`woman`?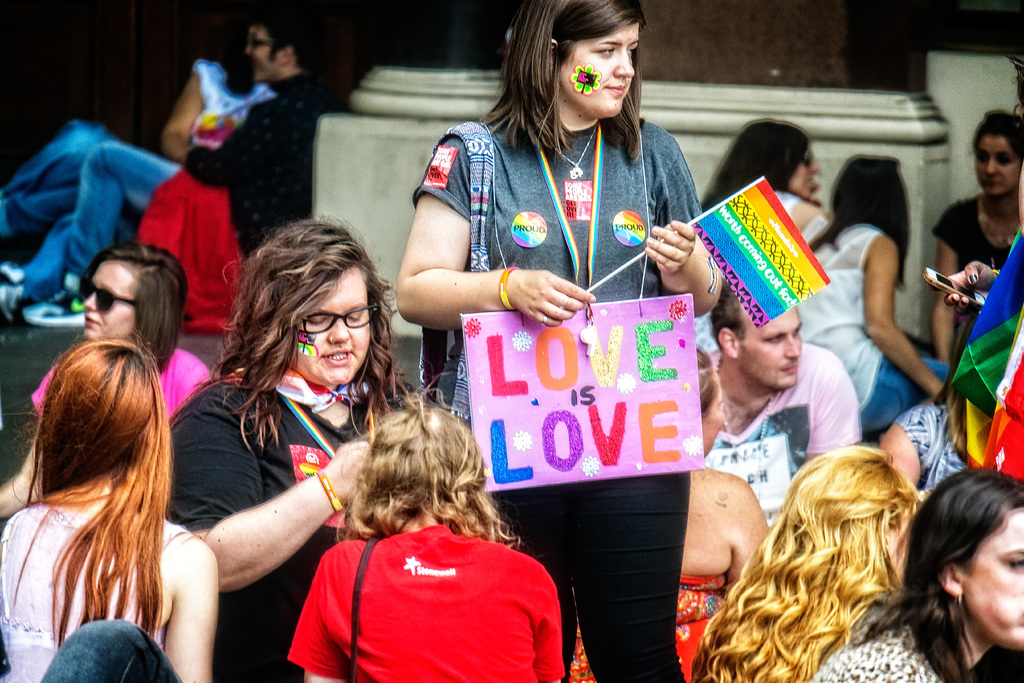
bbox=[926, 104, 1023, 367]
